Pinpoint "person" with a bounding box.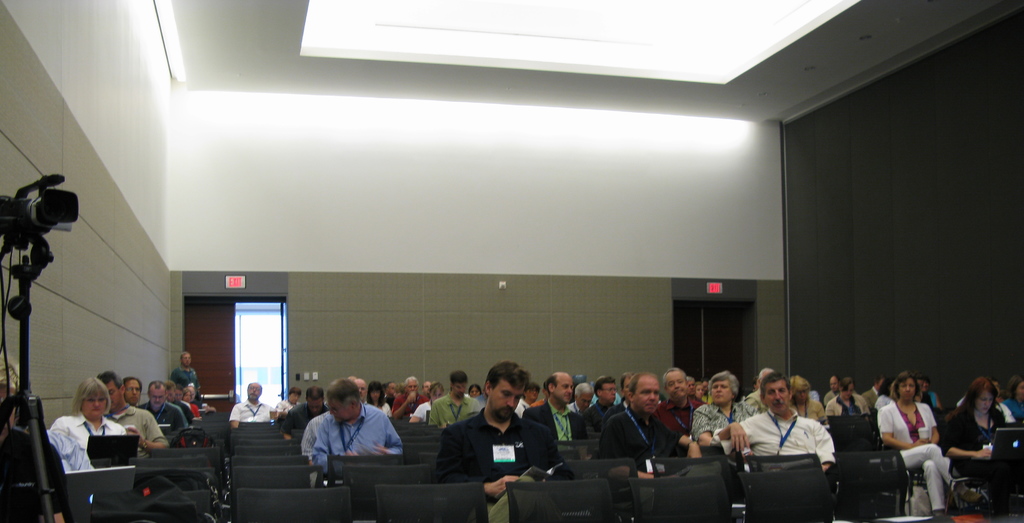
box(274, 386, 300, 413).
